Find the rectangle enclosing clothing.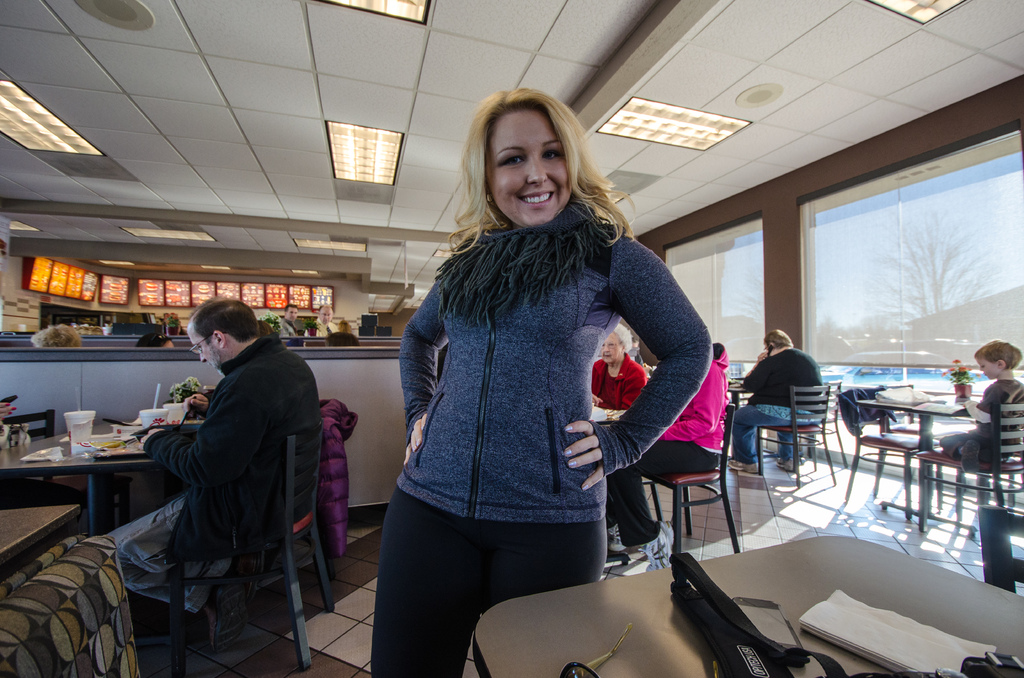
detection(392, 197, 714, 526).
